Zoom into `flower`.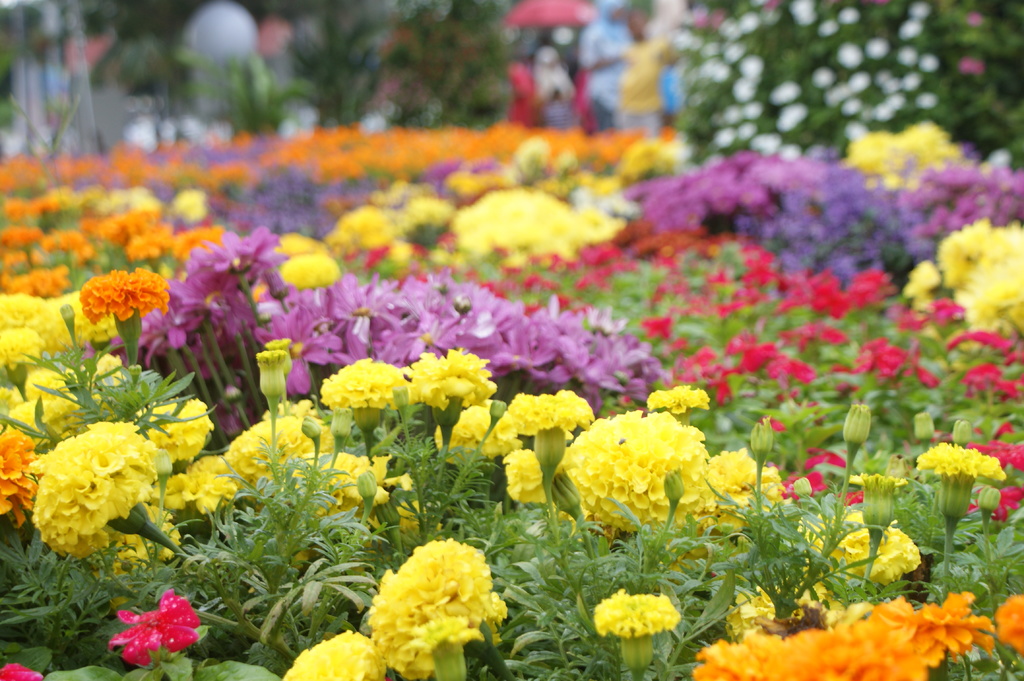
Zoom target: Rect(565, 402, 719, 543).
